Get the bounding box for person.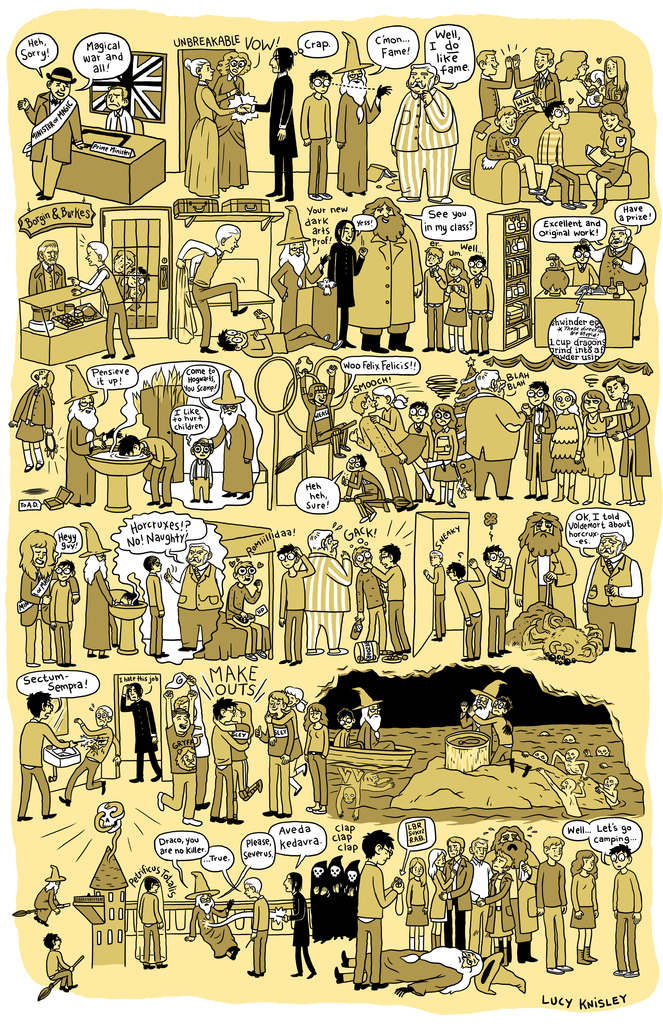
x1=48, y1=557, x2=78, y2=666.
